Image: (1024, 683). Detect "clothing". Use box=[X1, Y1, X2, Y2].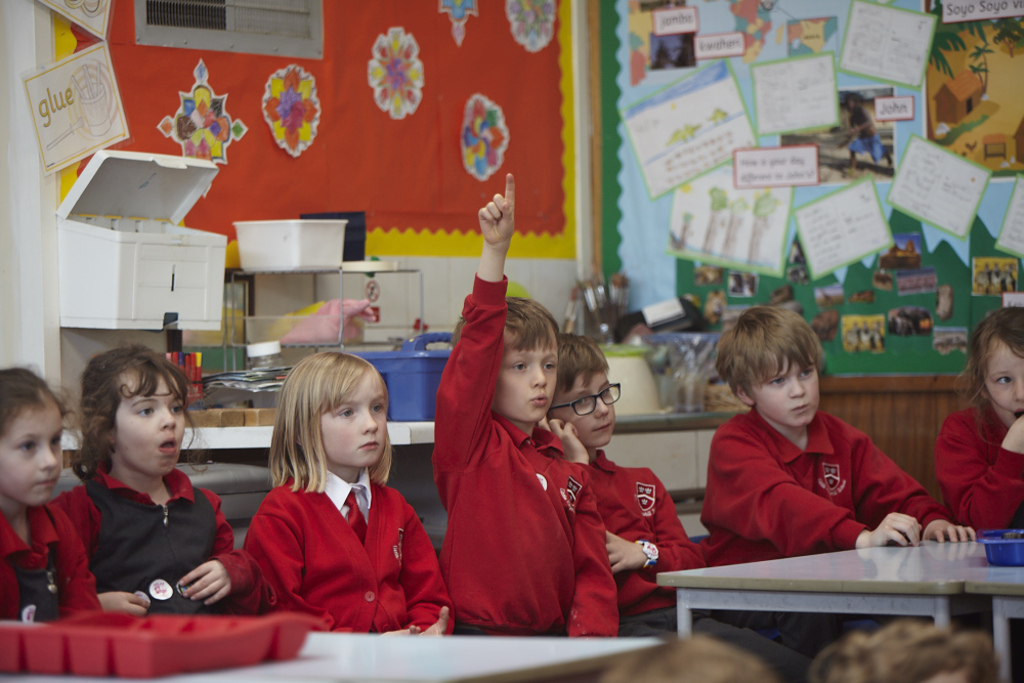
box=[443, 285, 625, 645].
